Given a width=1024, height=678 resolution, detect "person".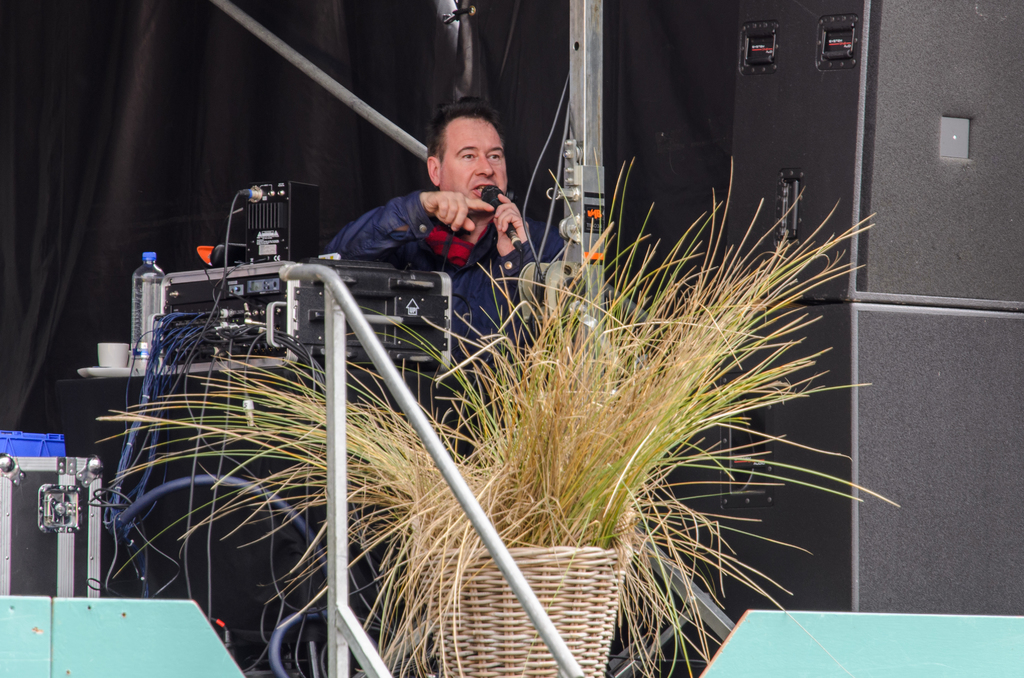
l=321, t=103, r=537, b=451.
